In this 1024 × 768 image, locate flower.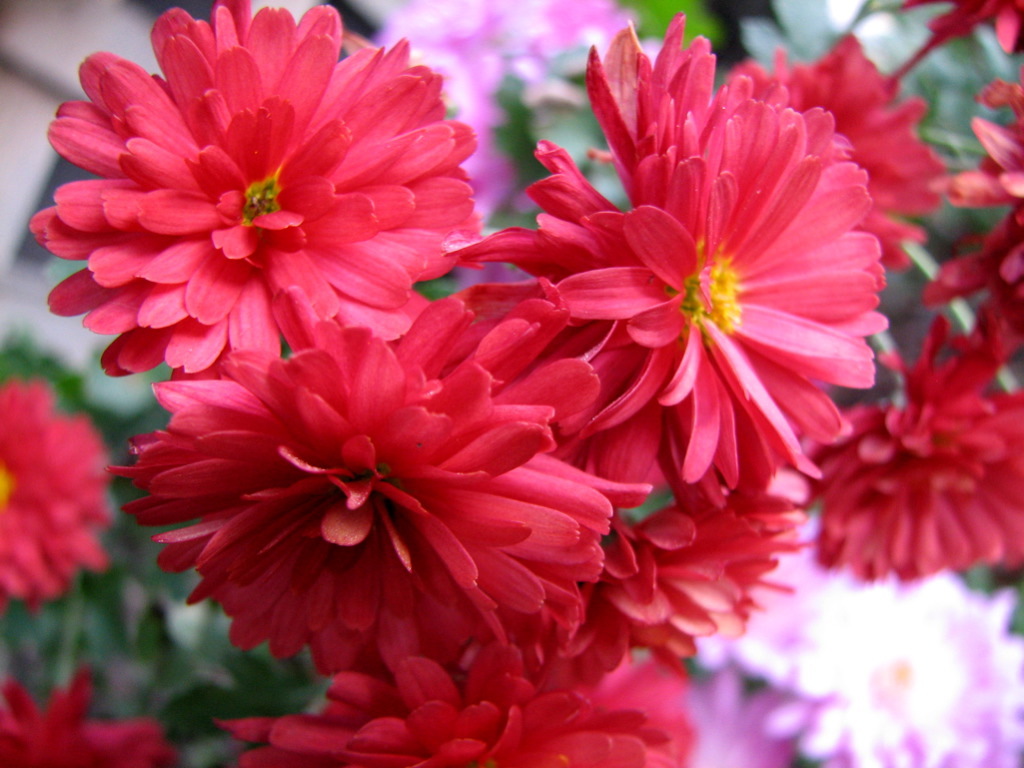
Bounding box: bbox=[42, 21, 472, 410].
